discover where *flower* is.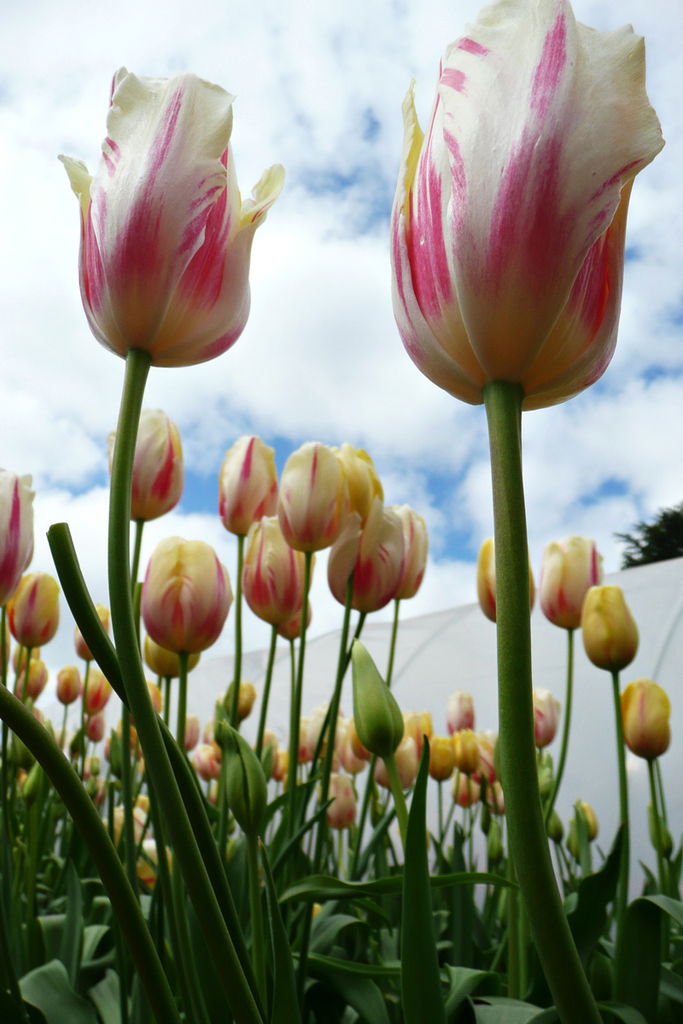
Discovered at Rect(143, 527, 238, 665).
